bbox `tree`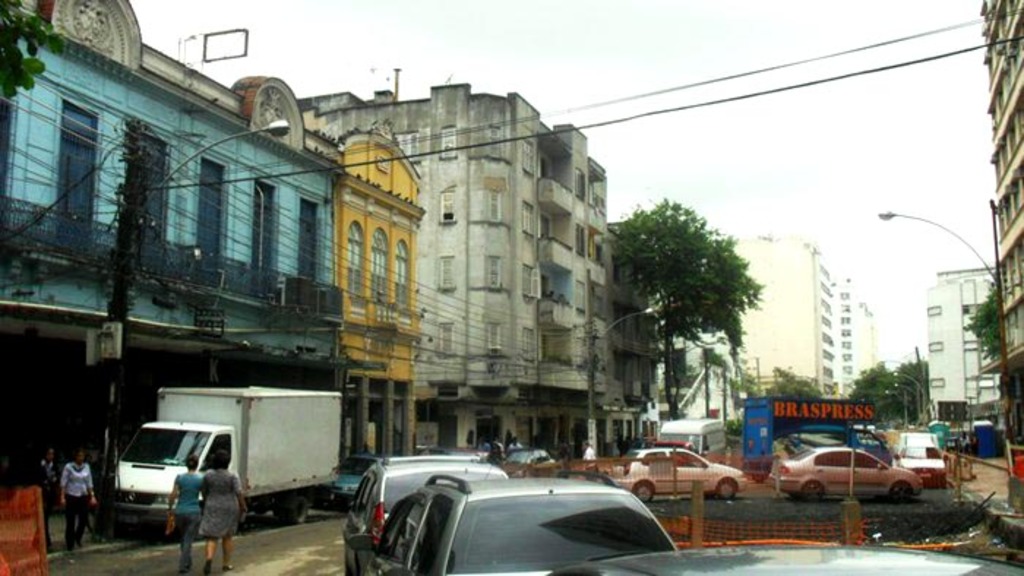
box(767, 360, 829, 399)
